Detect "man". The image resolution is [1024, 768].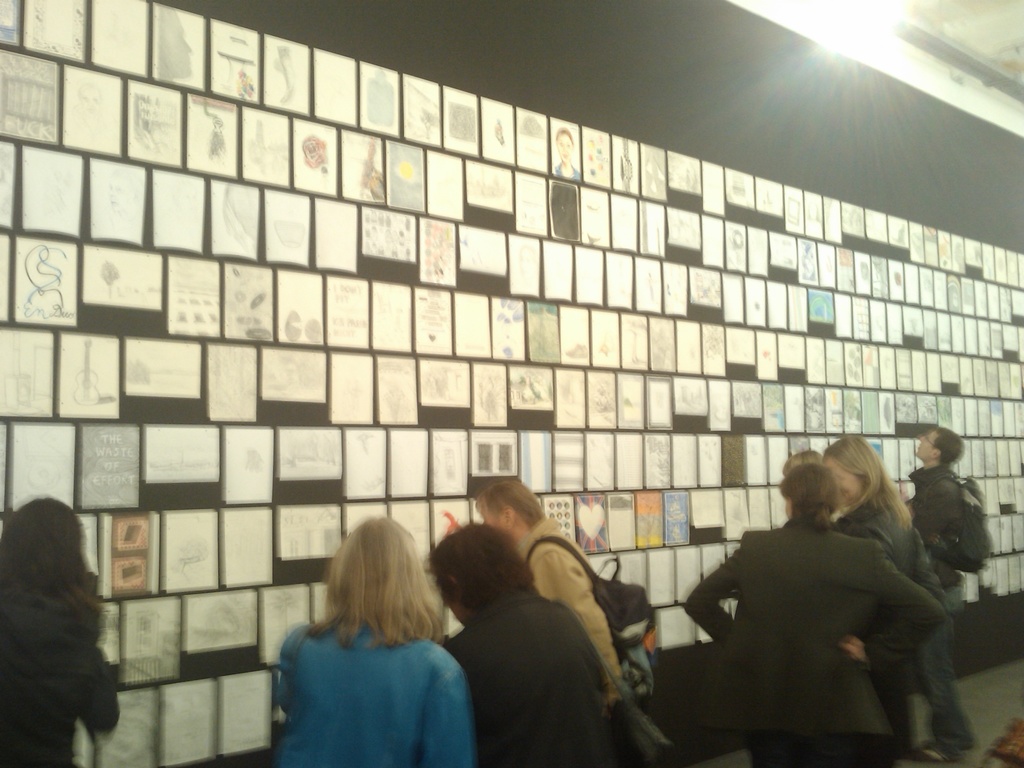
crop(474, 479, 630, 721).
